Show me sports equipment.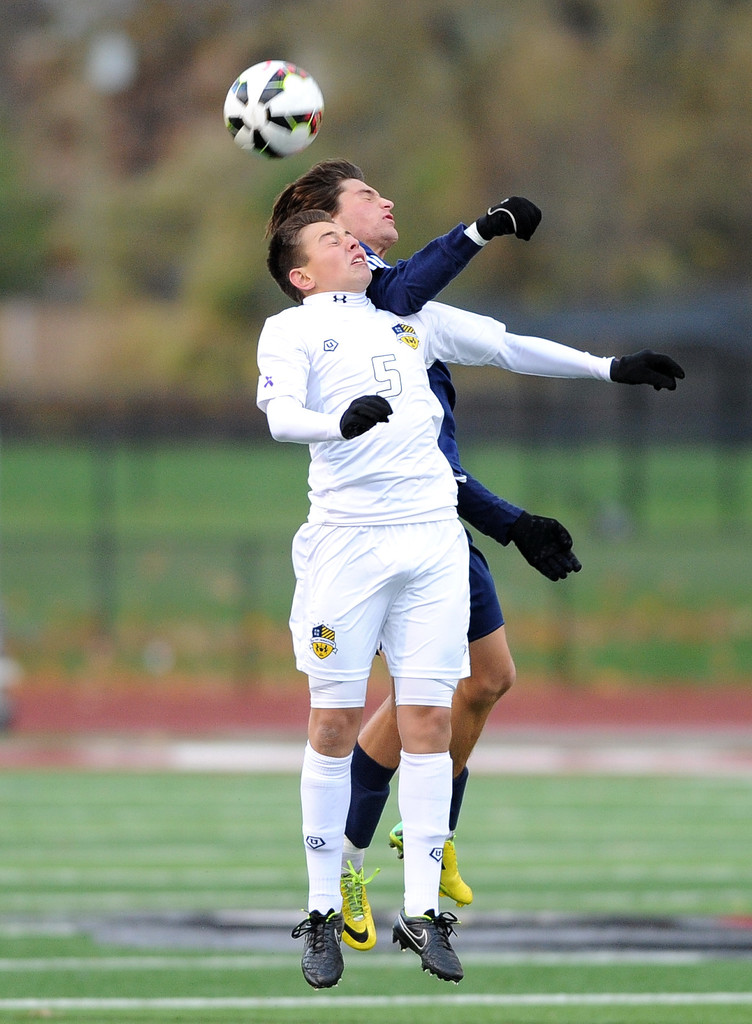
sports equipment is here: Rect(292, 908, 344, 984).
